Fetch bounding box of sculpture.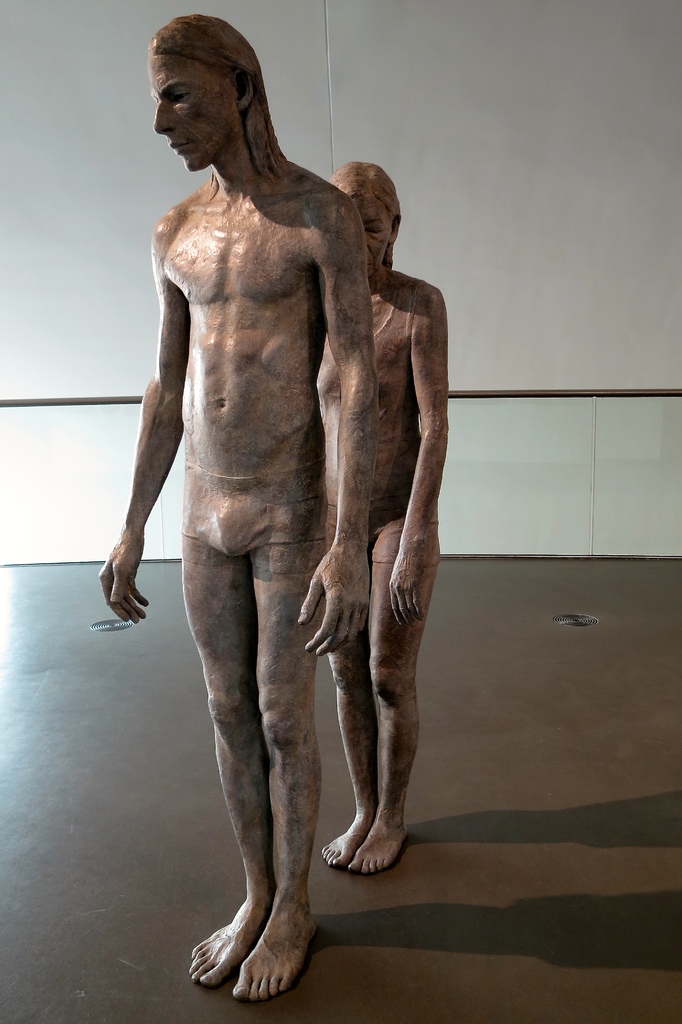
Bbox: 313,150,451,869.
